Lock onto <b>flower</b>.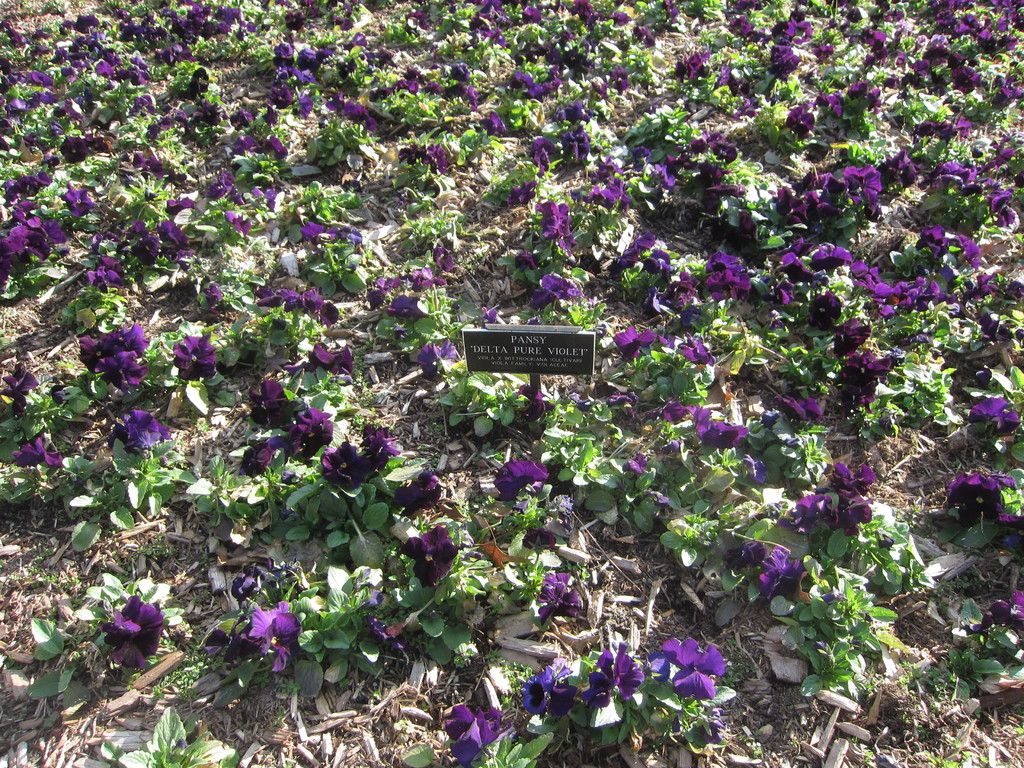
Locked: l=205, t=617, r=255, b=667.
